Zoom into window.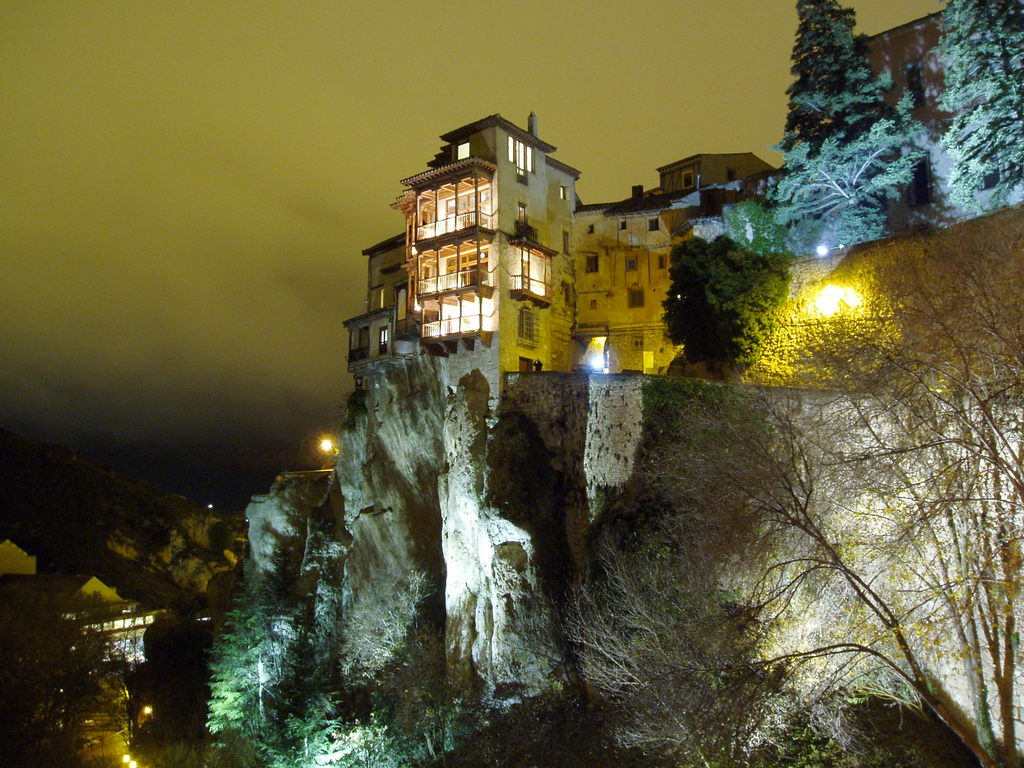
Zoom target: region(561, 228, 568, 252).
